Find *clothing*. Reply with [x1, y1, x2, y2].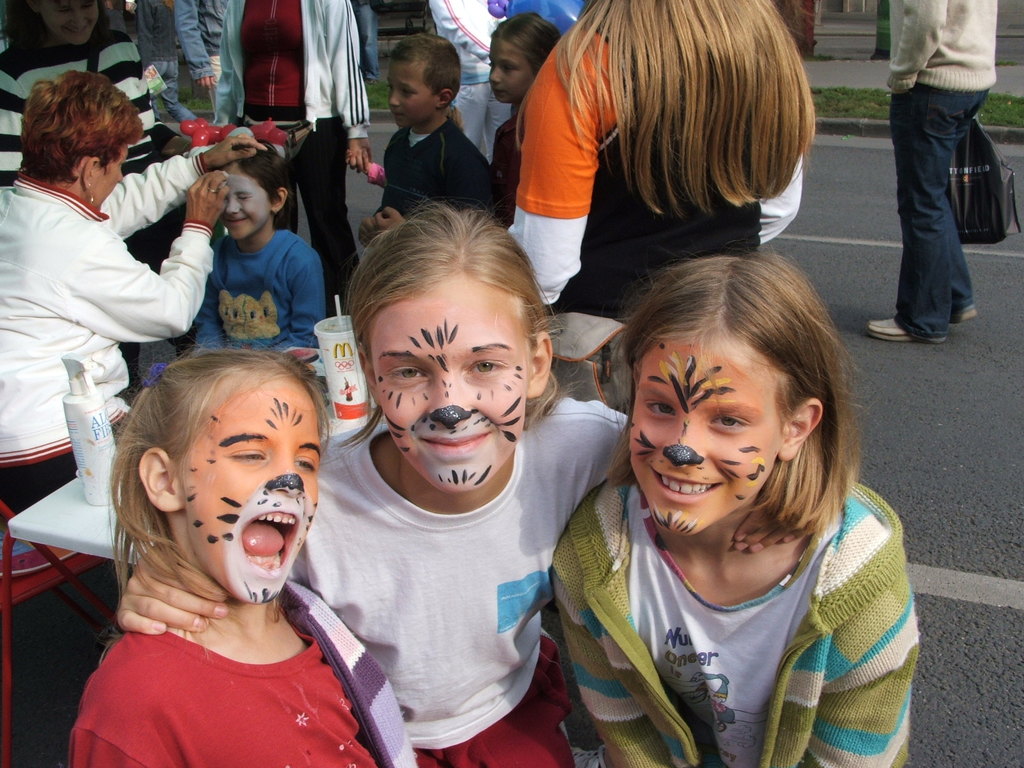
[175, 0, 230, 101].
